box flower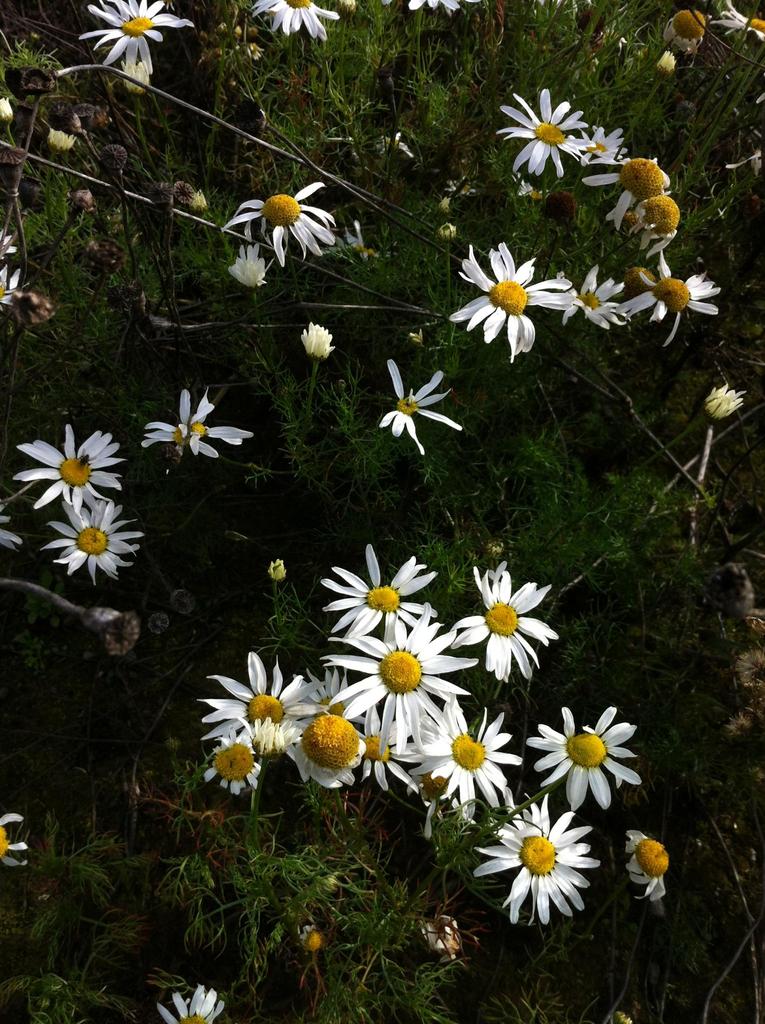
crop(618, 829, 667, 898)
